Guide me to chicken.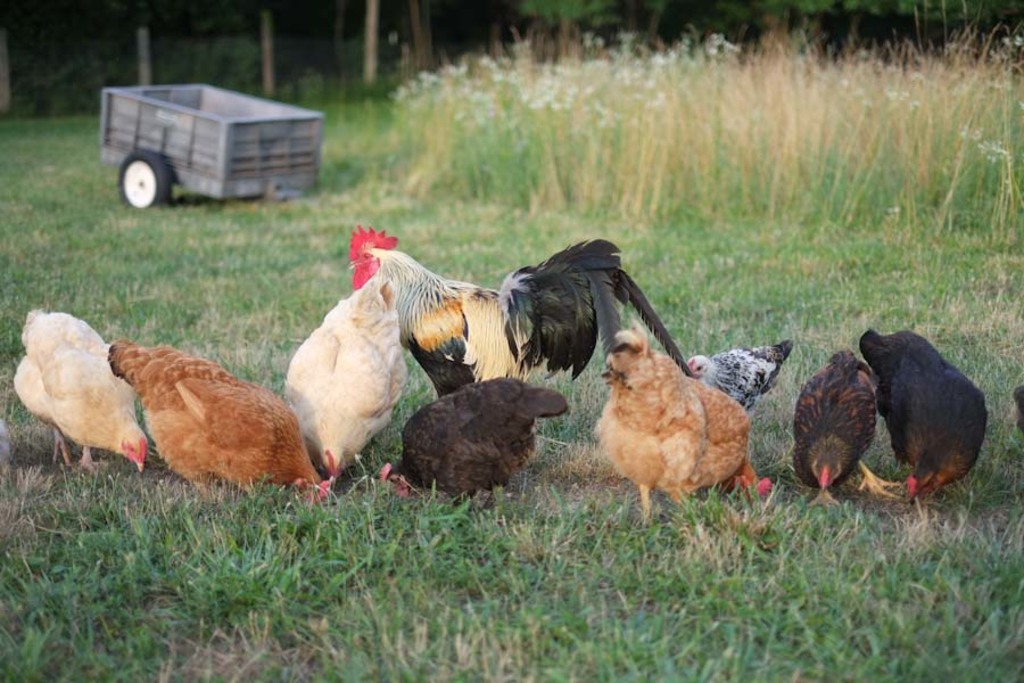
Guidance: l=790, t=348, r=897, b=496.
